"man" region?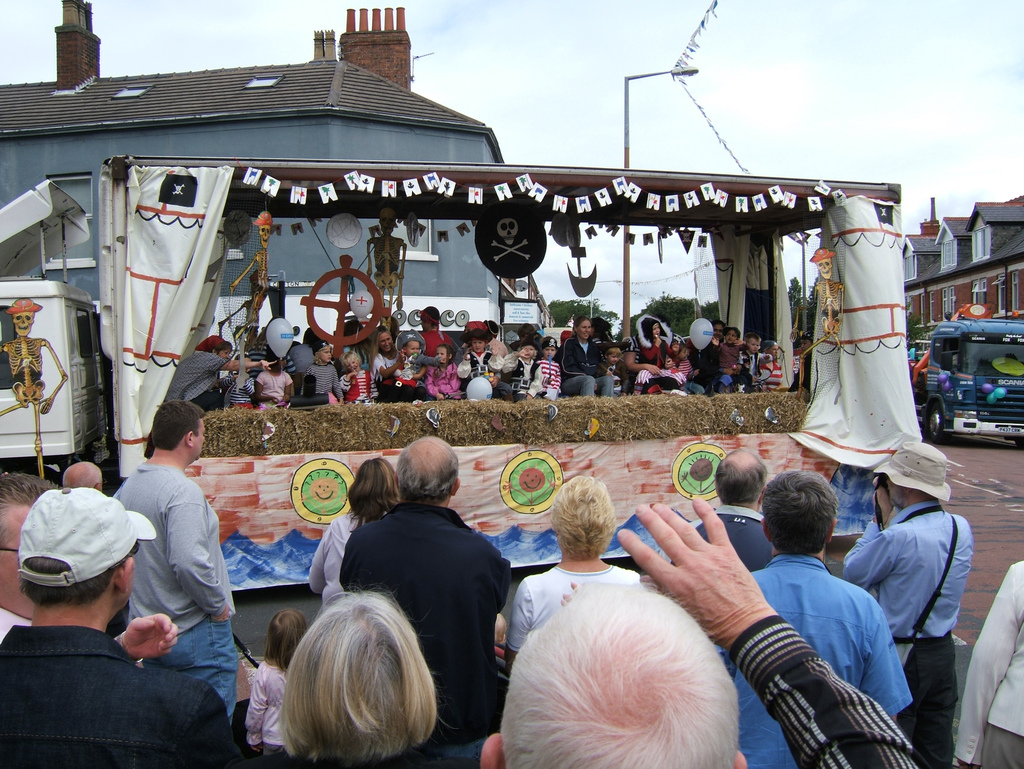
336,432,515,768
